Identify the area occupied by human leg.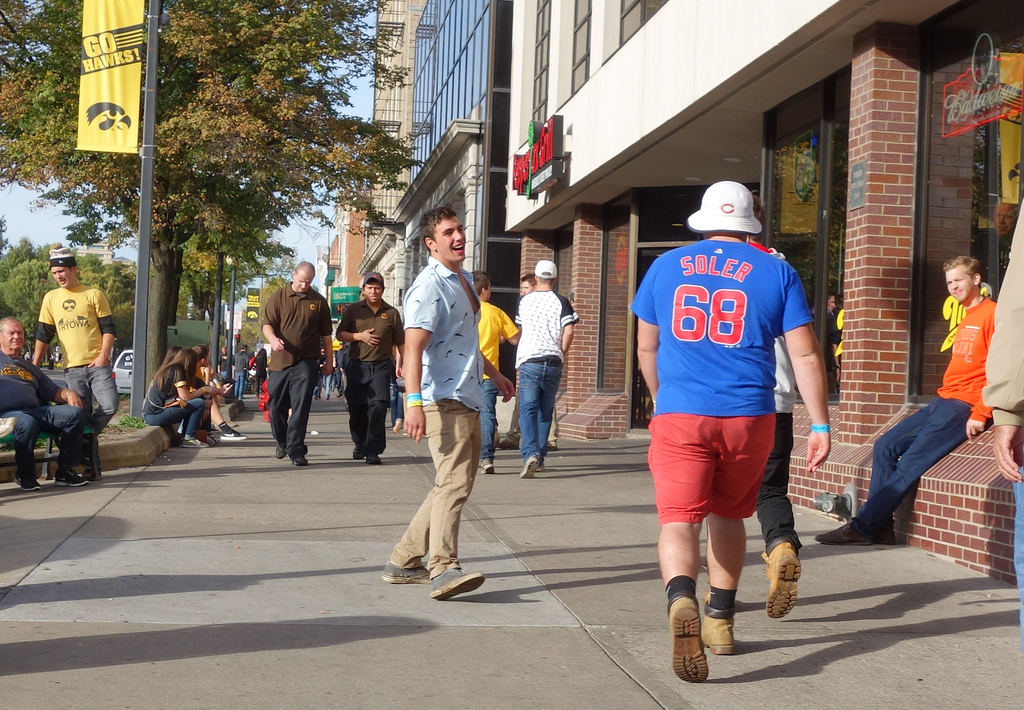
Area: 427,388,486,603.
